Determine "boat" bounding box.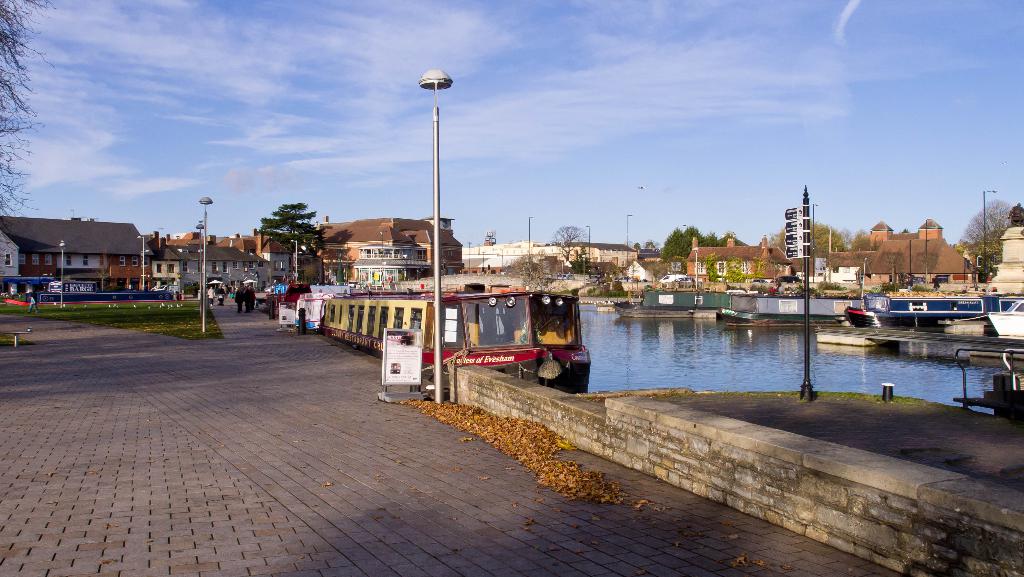
Determined: select_region(842, 291, 1023, 351).
